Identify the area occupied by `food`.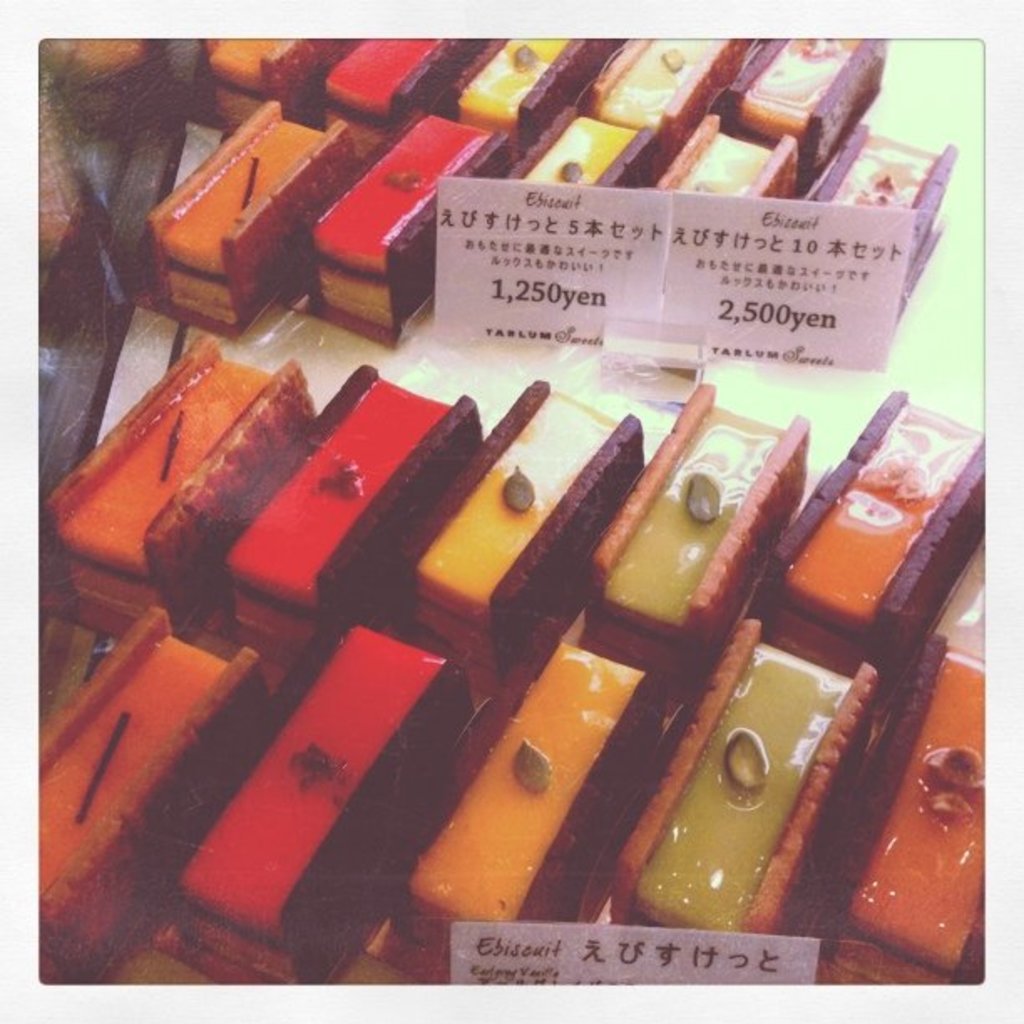
Area: {"left": 289, "top": 104, "right": 512, "bottom": 338}.
